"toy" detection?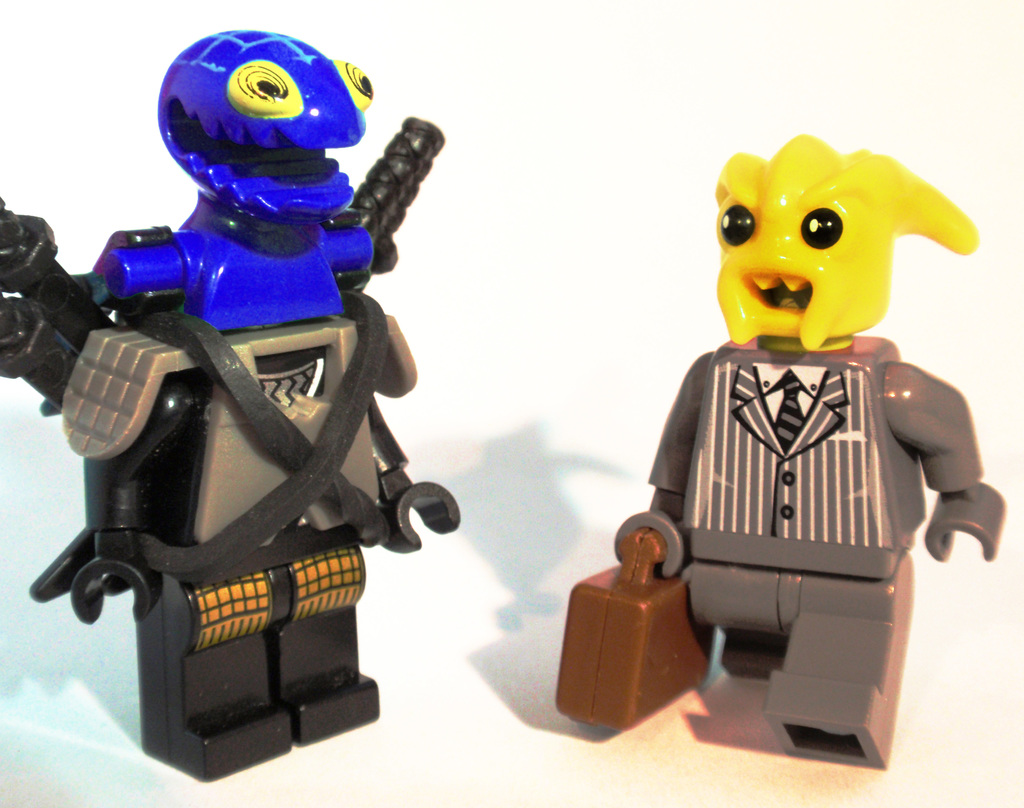
(x1=0, y1=29, x2=463, y2=777)
